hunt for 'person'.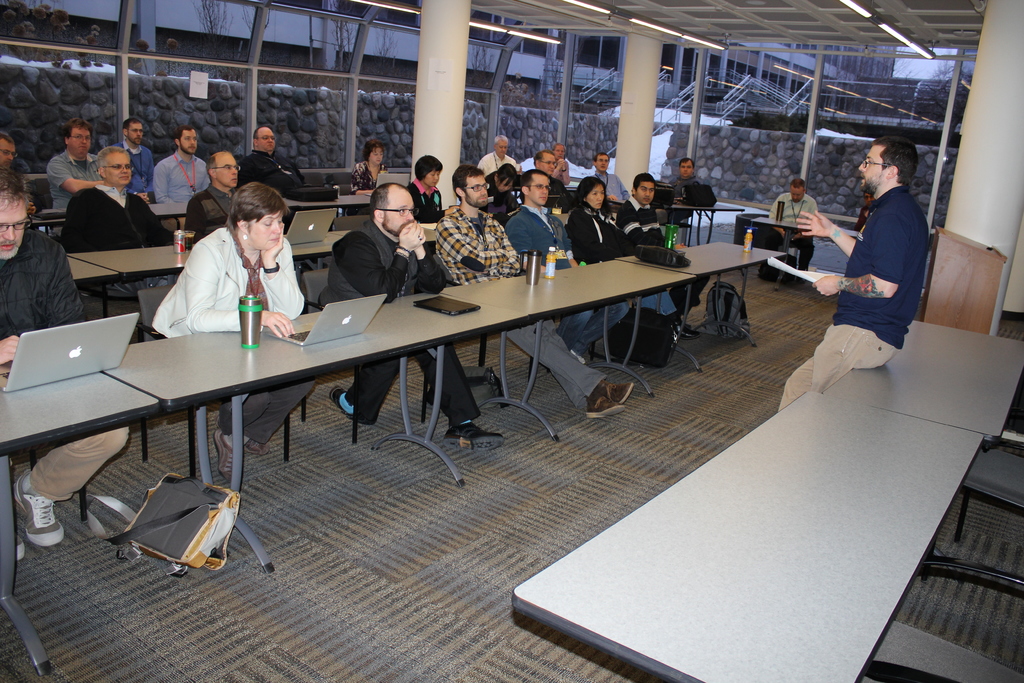
Hunted down at {"left": 783, "top": 145, "right": 929, "bottom": 397}.
